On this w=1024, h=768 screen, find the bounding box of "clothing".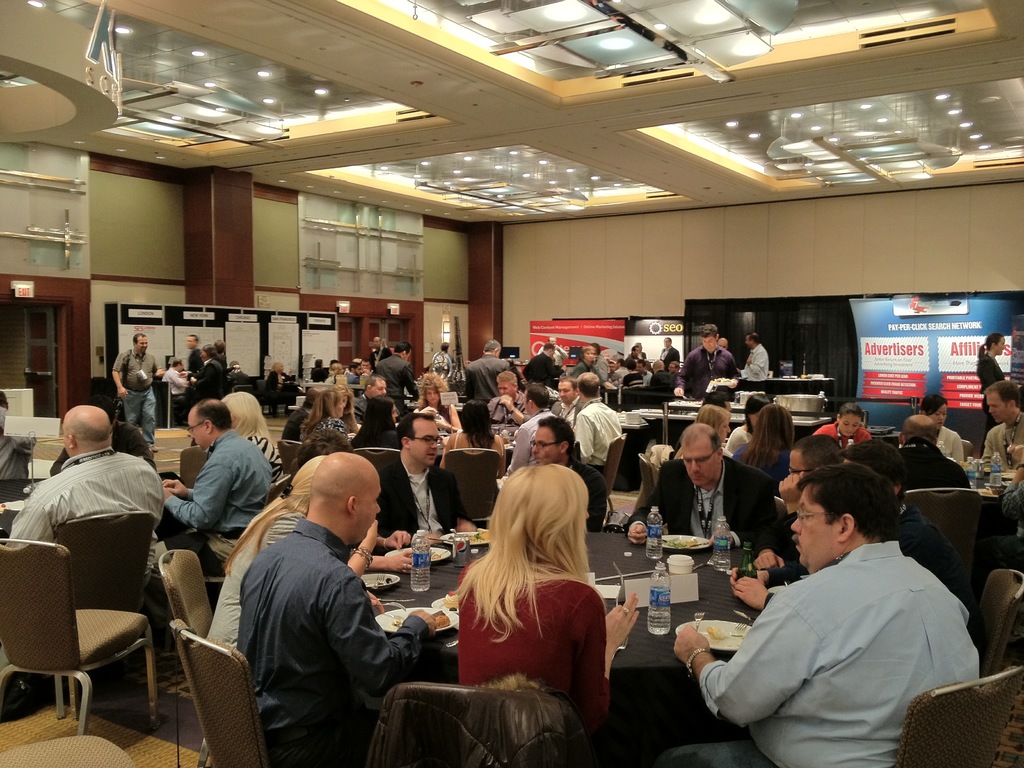
Bounding box: {"x1": 307, "y1": 367, "x2": 336, "y2": 390}.
